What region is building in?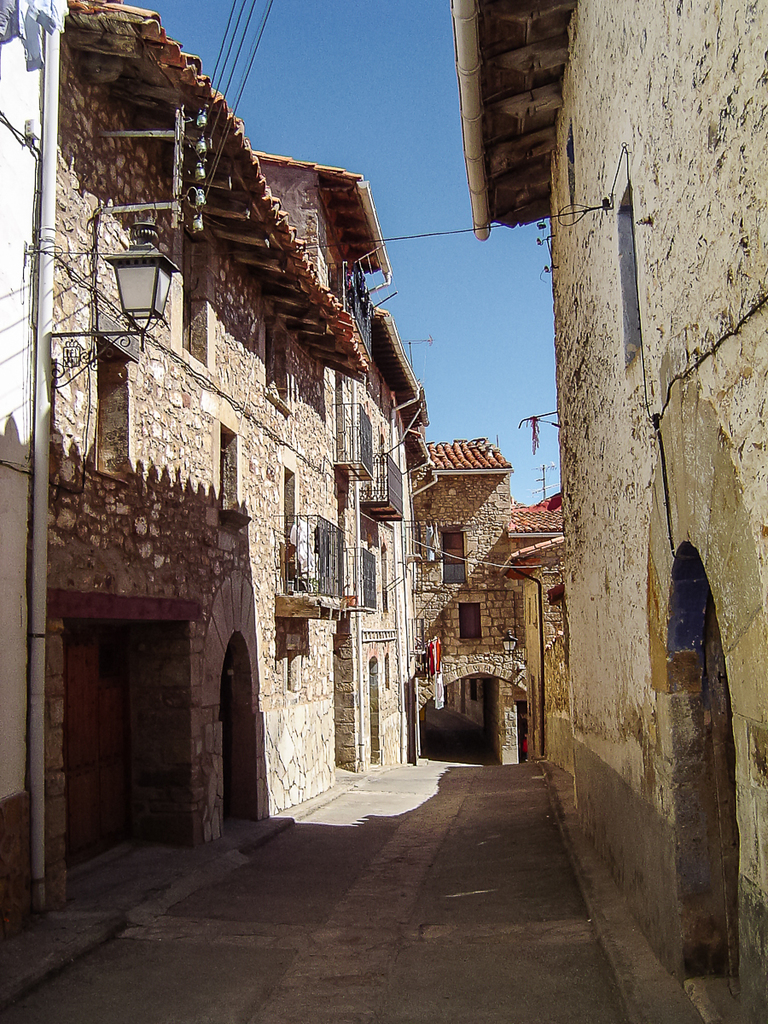
l=48, t=0, r=390, b=900.
